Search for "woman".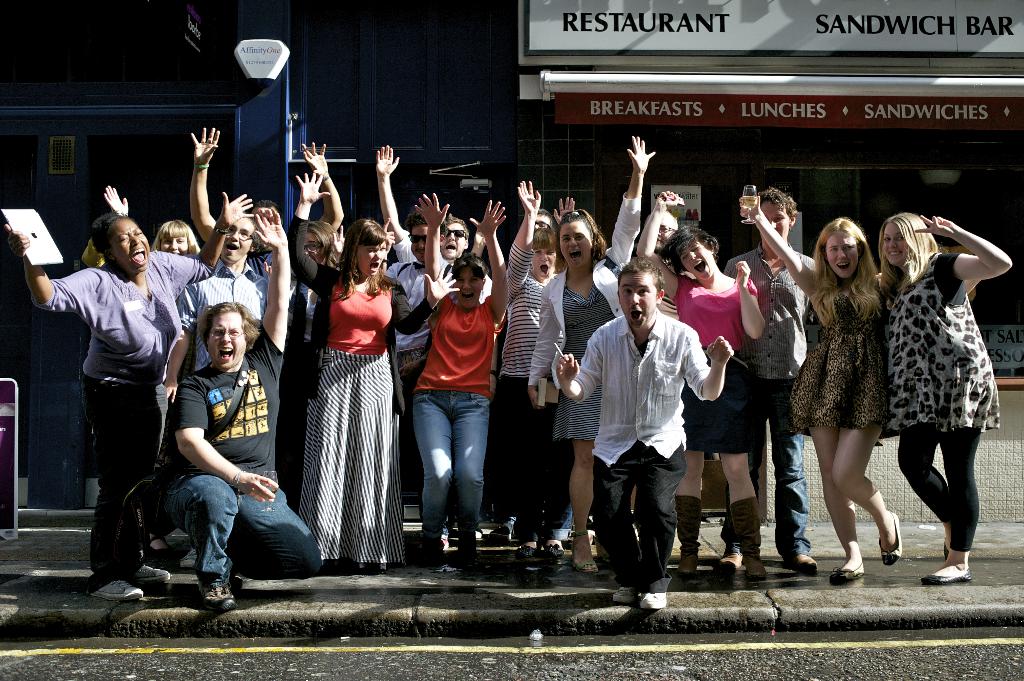
Found at (2,192,252,611).
